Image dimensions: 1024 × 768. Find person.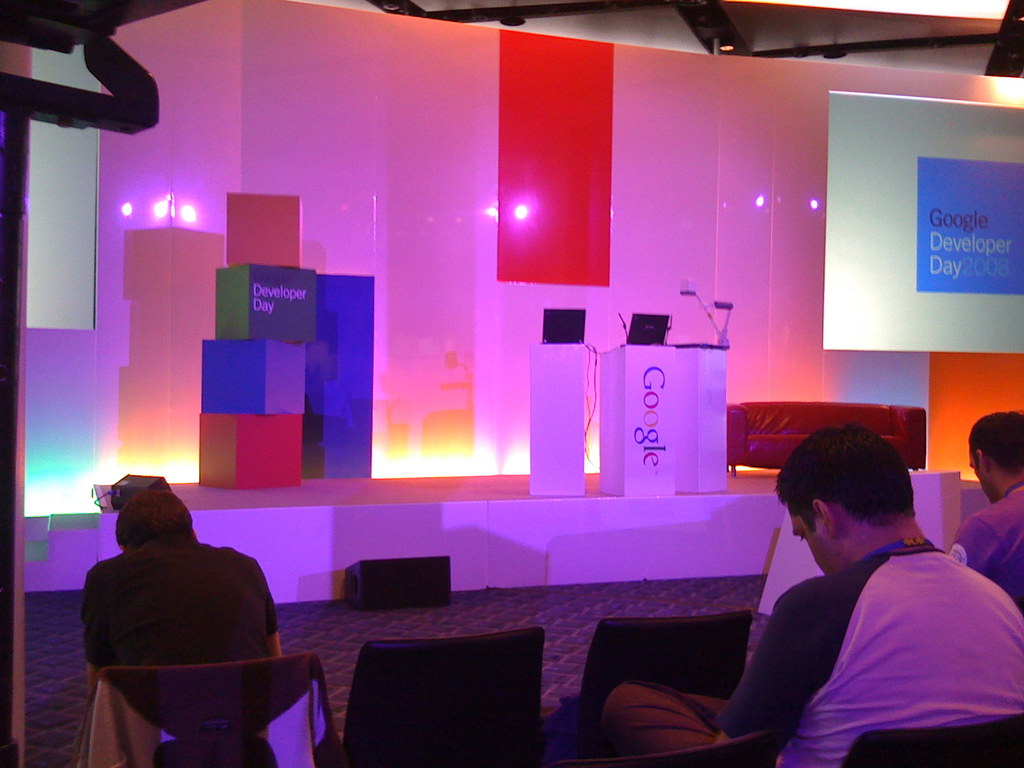
crop(732, 406, 994, 766).
